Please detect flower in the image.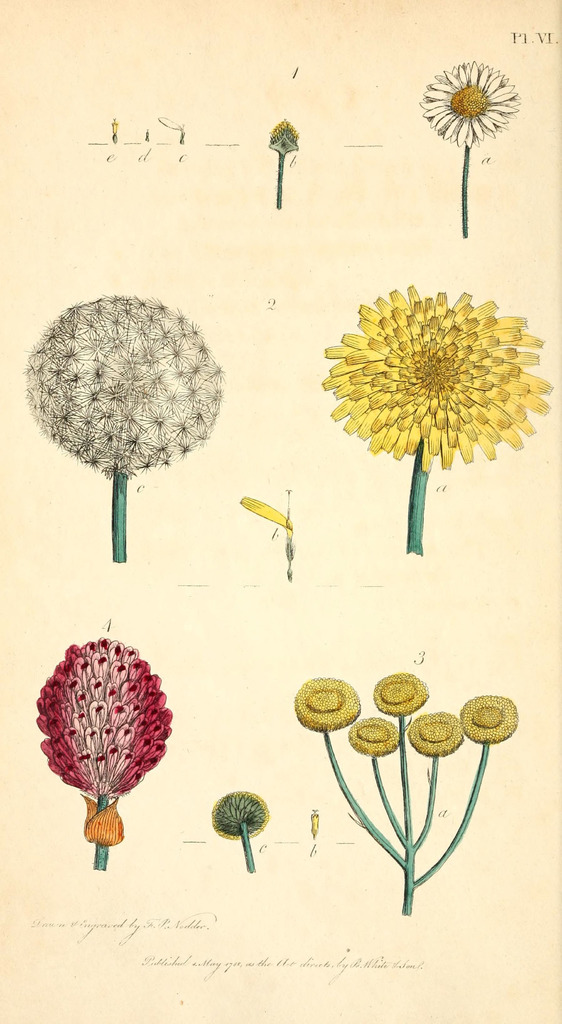
crop(315, 268, 531, 477).
